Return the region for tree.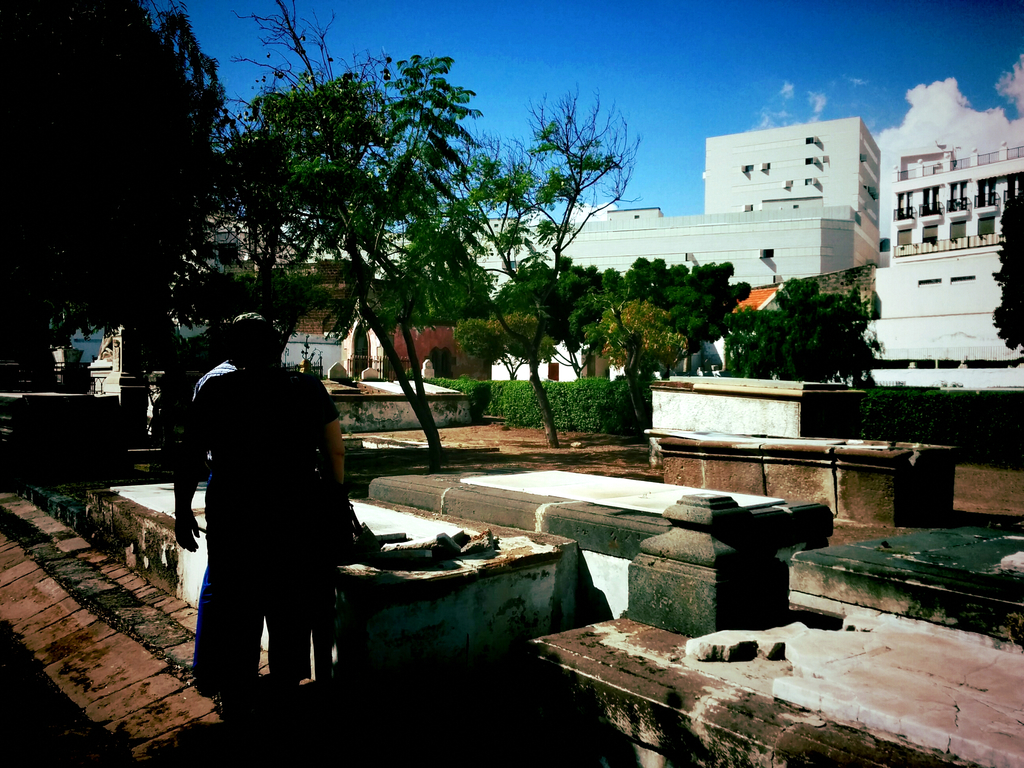
pyautogui.locateOnScreen(712, 273, 884, 410).
